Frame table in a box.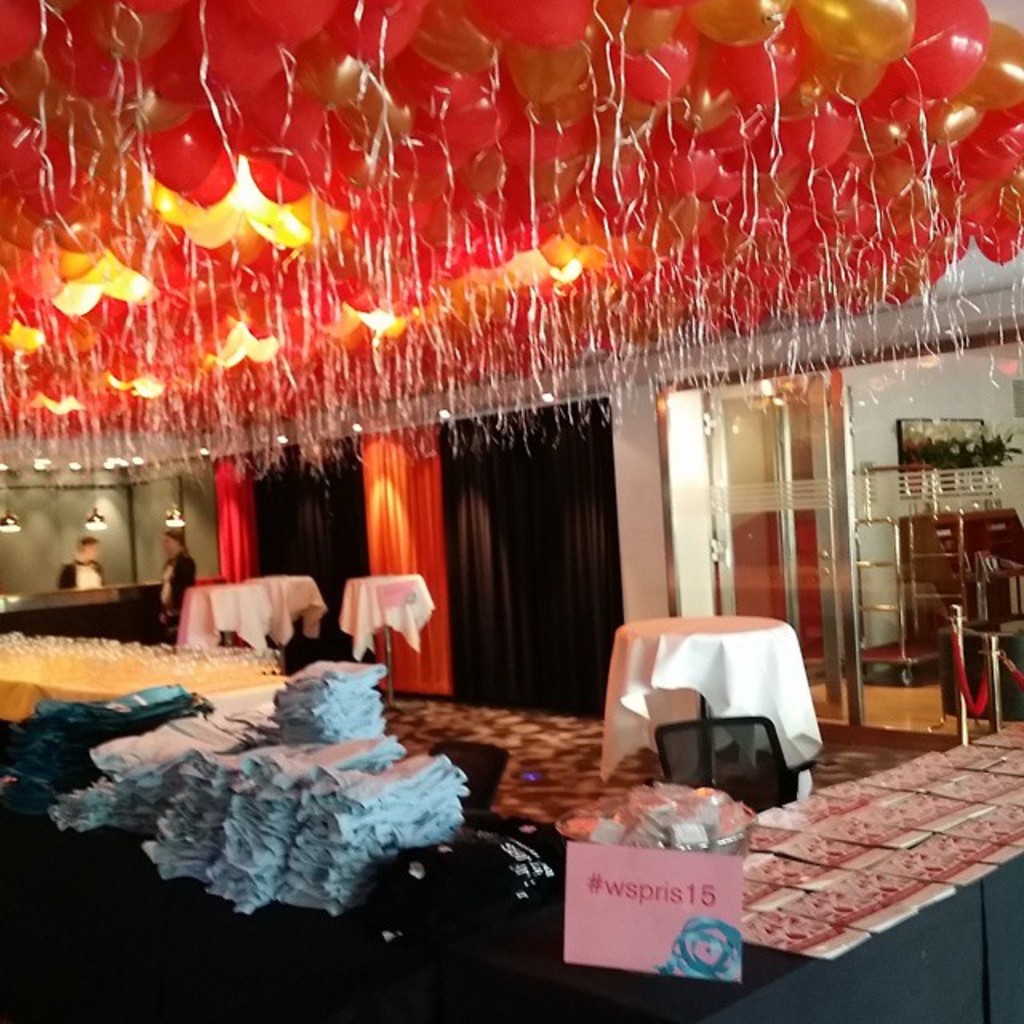
l=603, t=614, r=832, b=819.
